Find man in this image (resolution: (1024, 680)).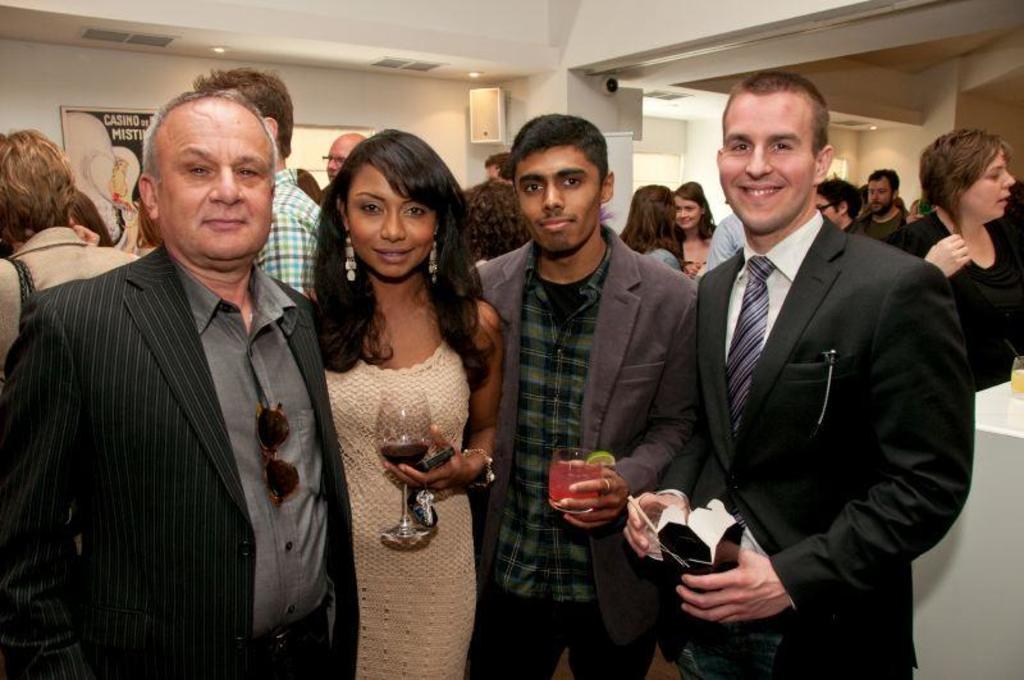
195:65:326:305.
